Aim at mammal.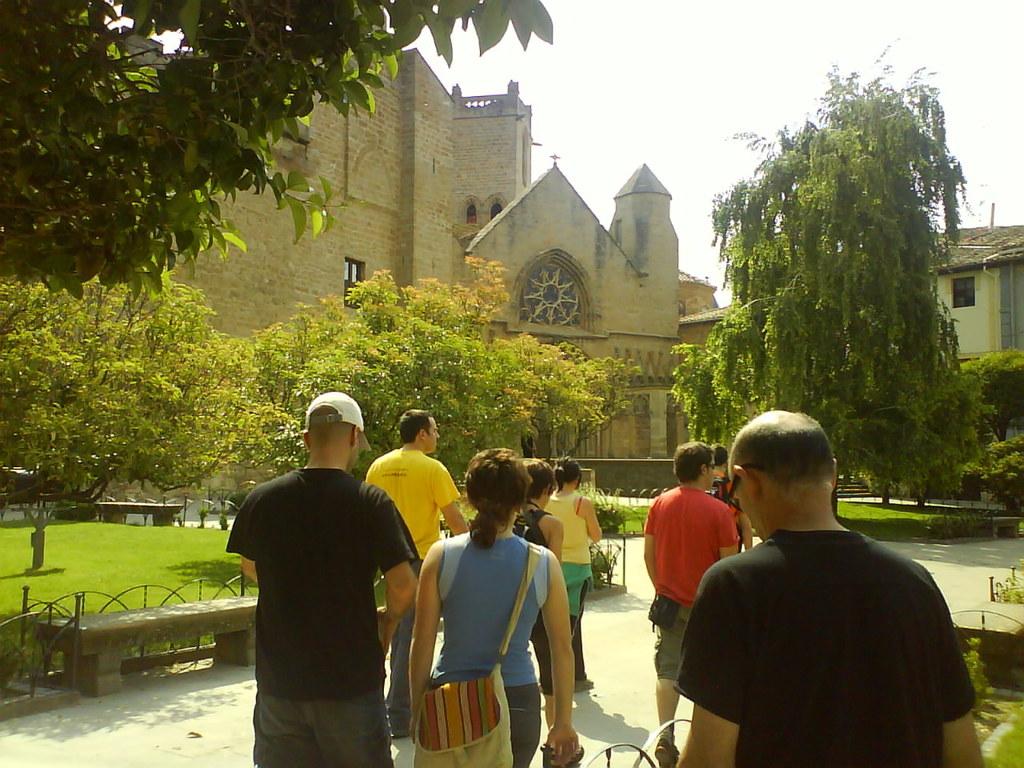
Aimed at [542, 456, 602, 690].
